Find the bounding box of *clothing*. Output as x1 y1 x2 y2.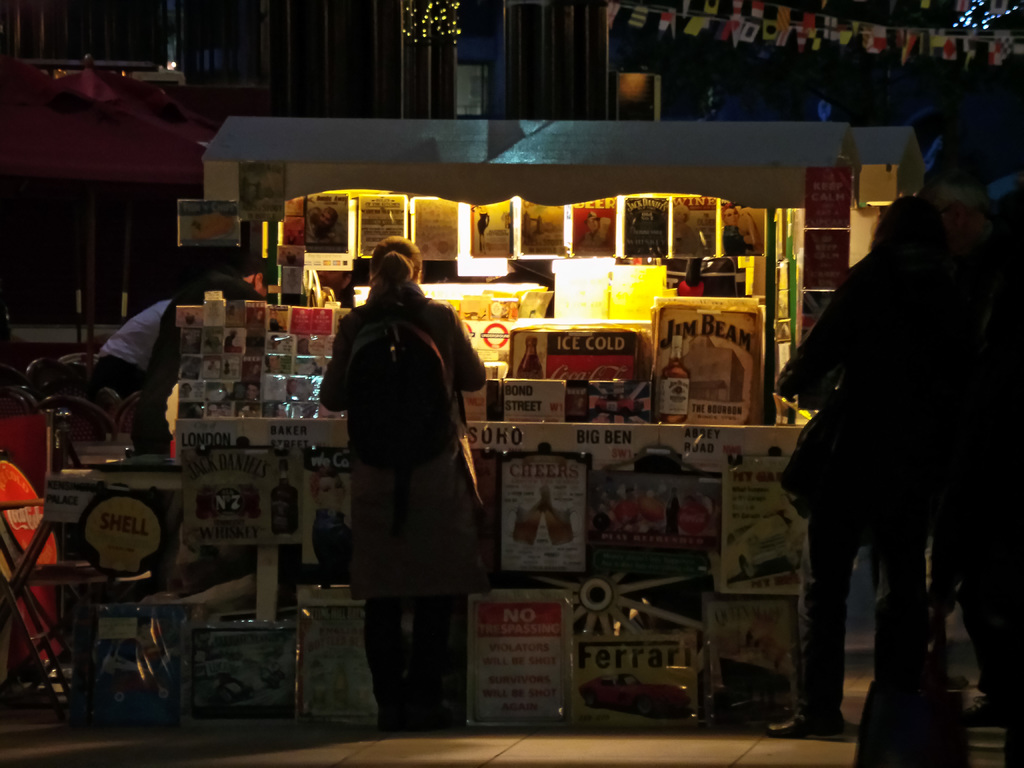
79 290 189 457.
